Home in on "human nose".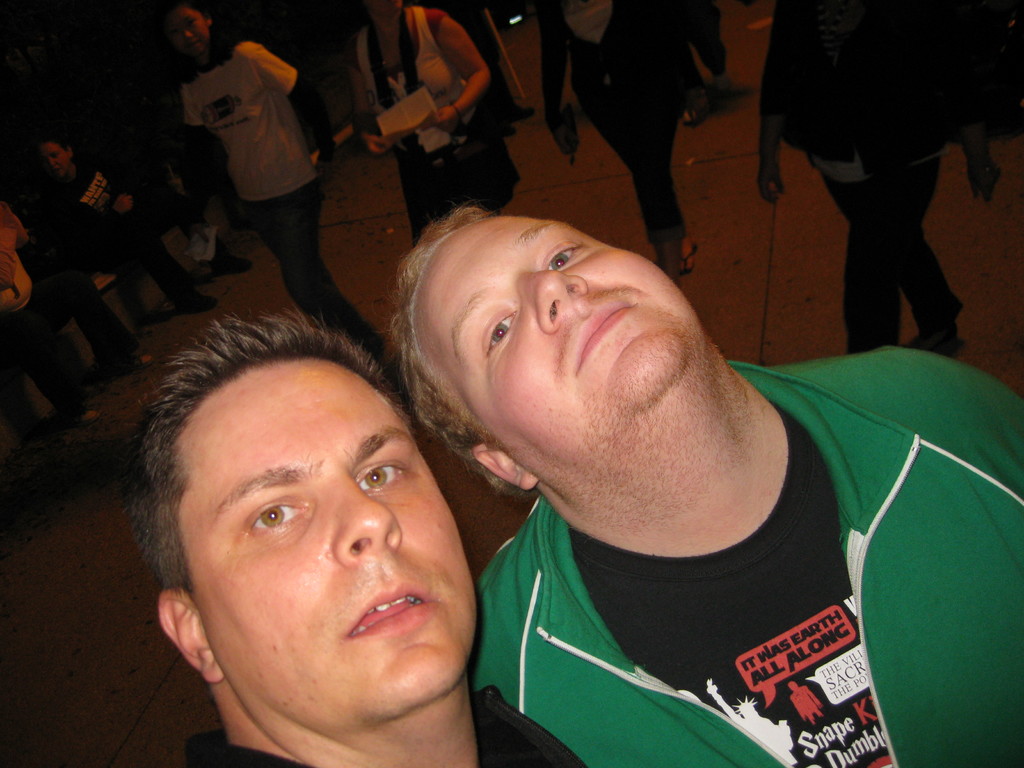
Homed in at (177, 29, 191, 43).
